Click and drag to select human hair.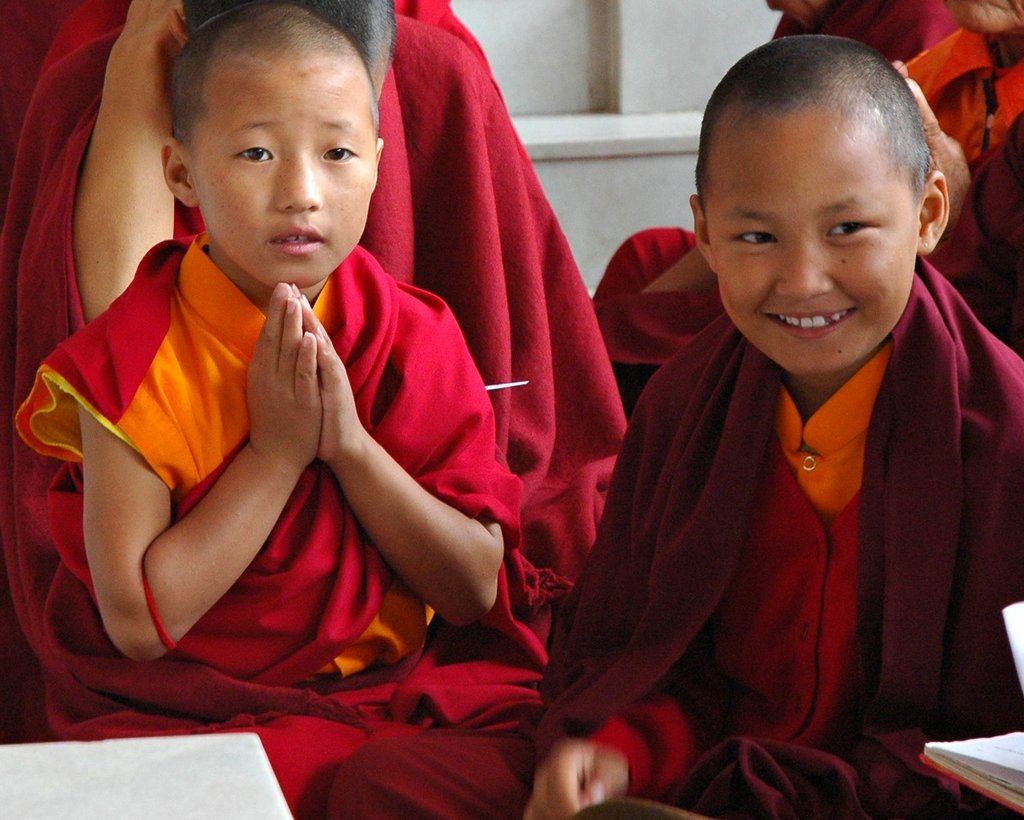
Selection: 179, 0, 395, 97.
